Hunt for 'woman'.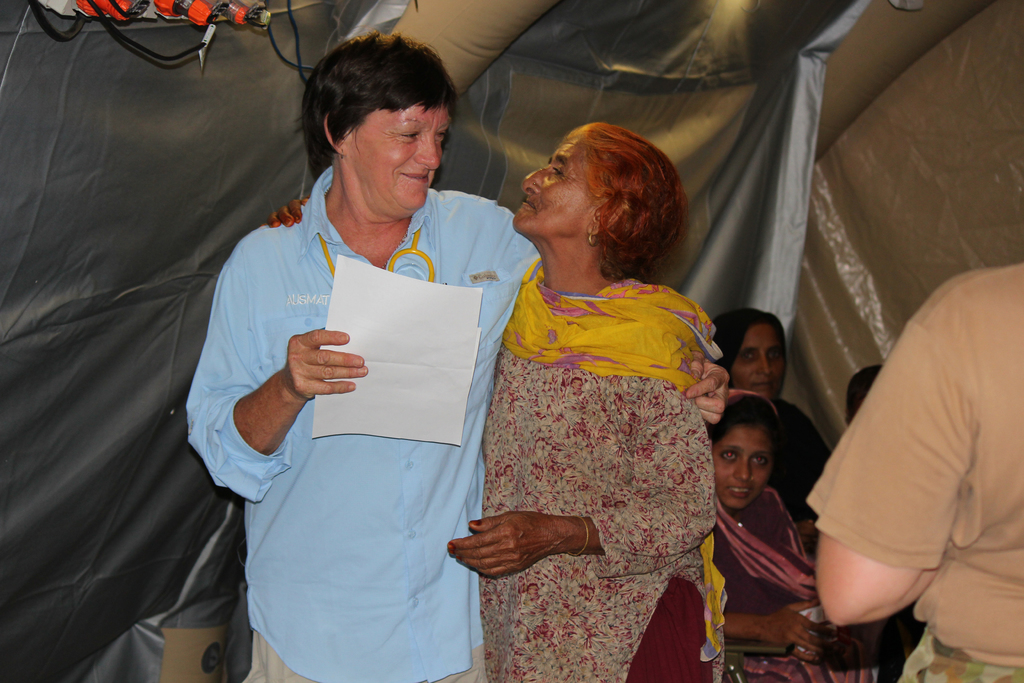
Hunted down at detection(706, 306, 834, 516).
